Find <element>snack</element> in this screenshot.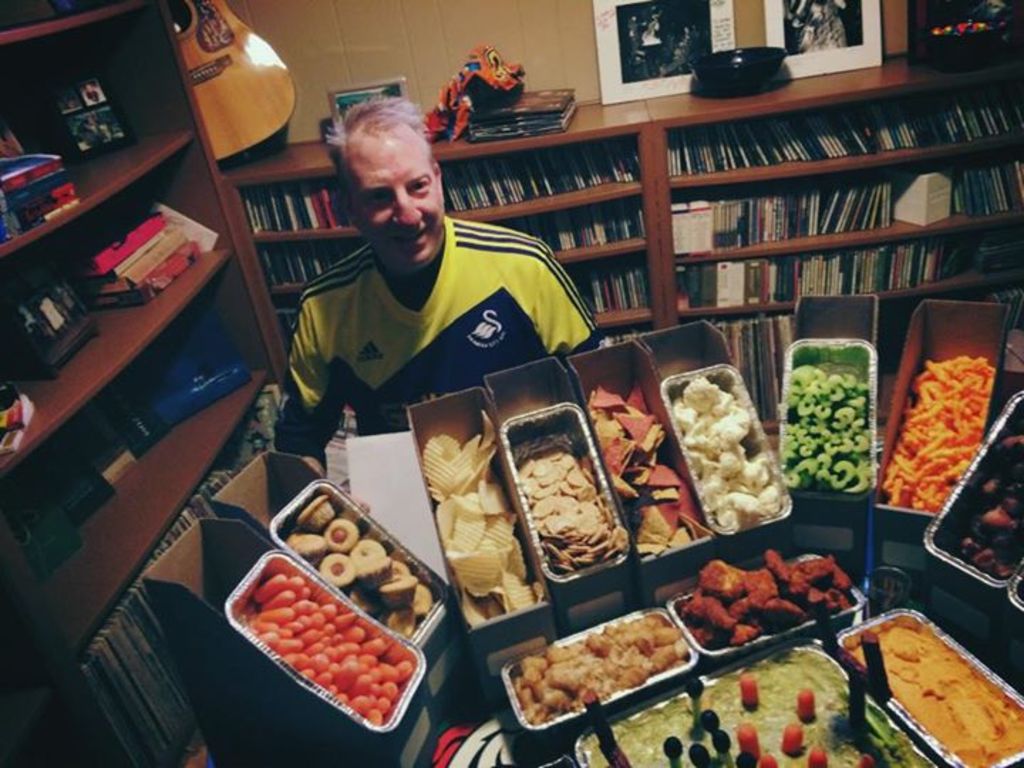
The bounding box for <element>snack</element> is crop(900, 343, 988, 519).
